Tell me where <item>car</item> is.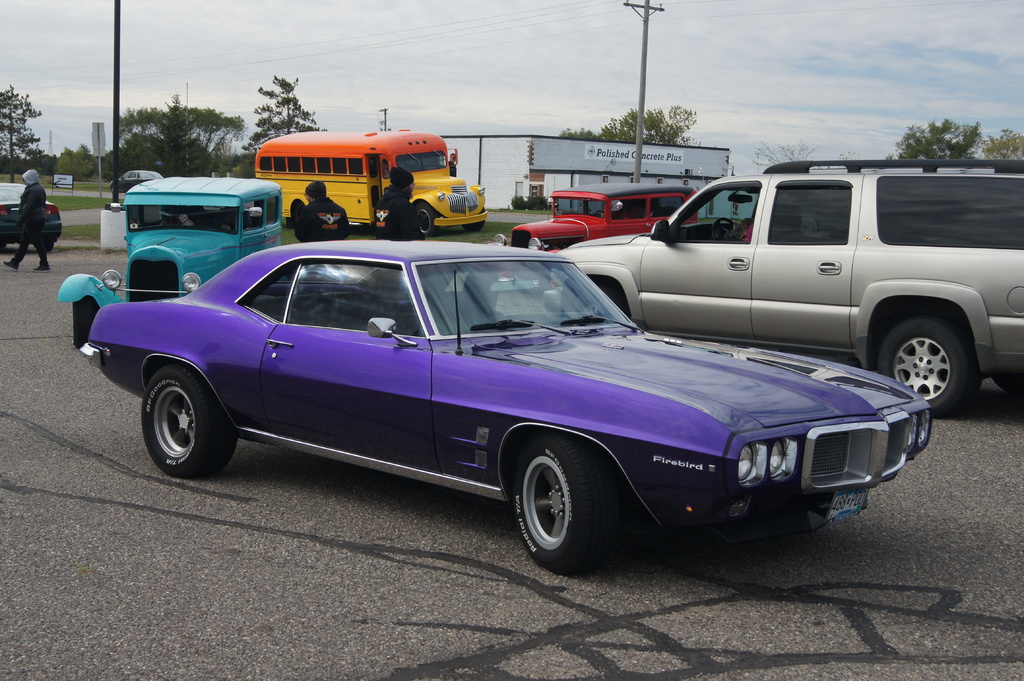
<item>car</item> is at 65,179,285,343.
